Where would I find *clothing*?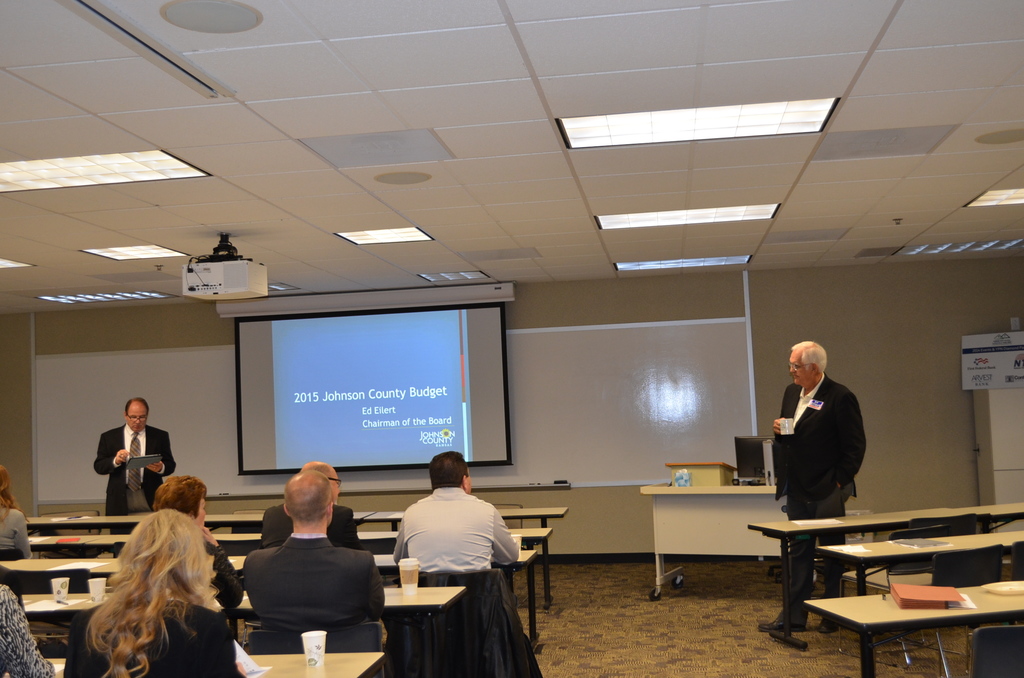
At {"x1": 0, "y1": 583, "x2": 51, "y2": 677}.
